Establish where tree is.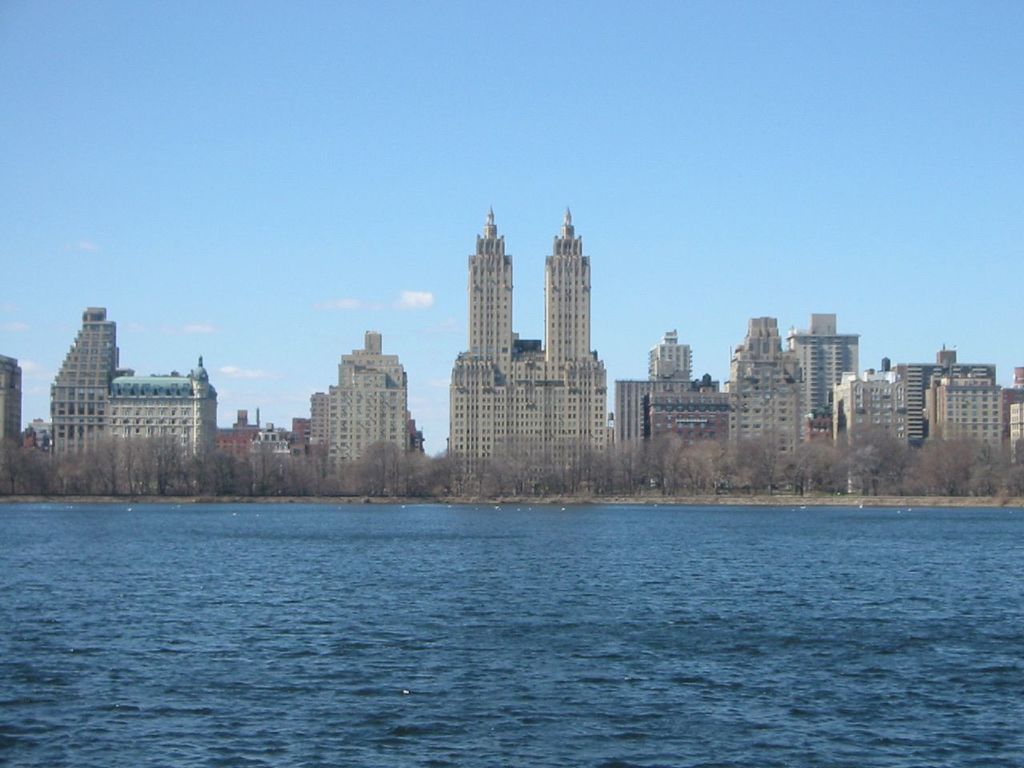
Established at 430 448 451 496.
